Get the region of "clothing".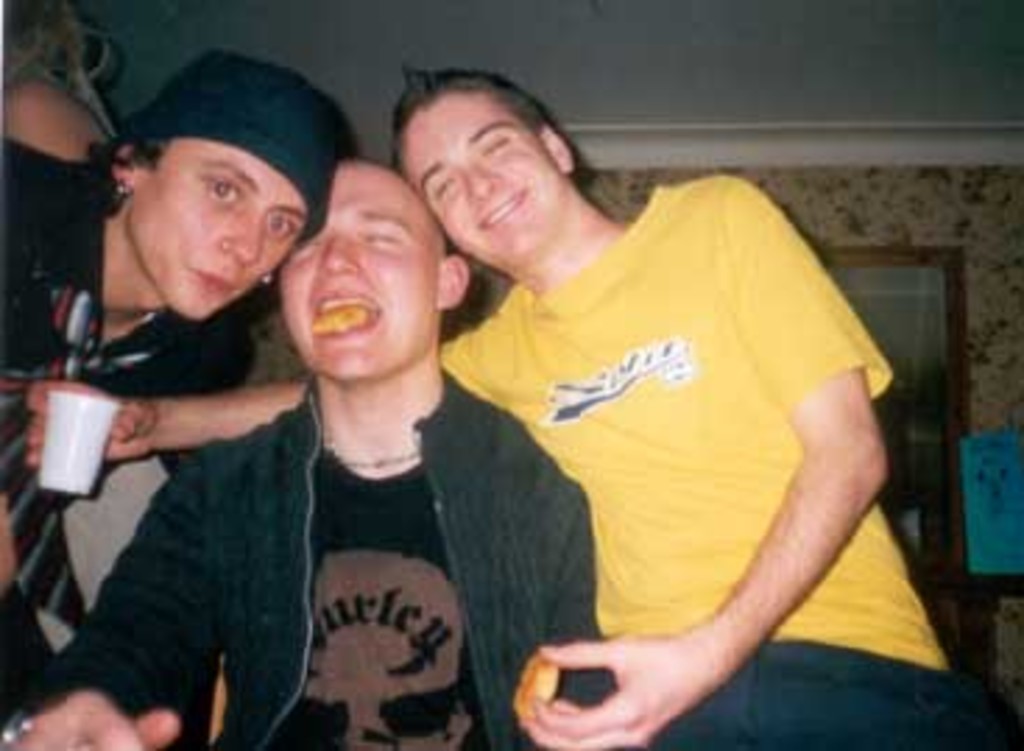
Rect(0, 148, 254, 508).
